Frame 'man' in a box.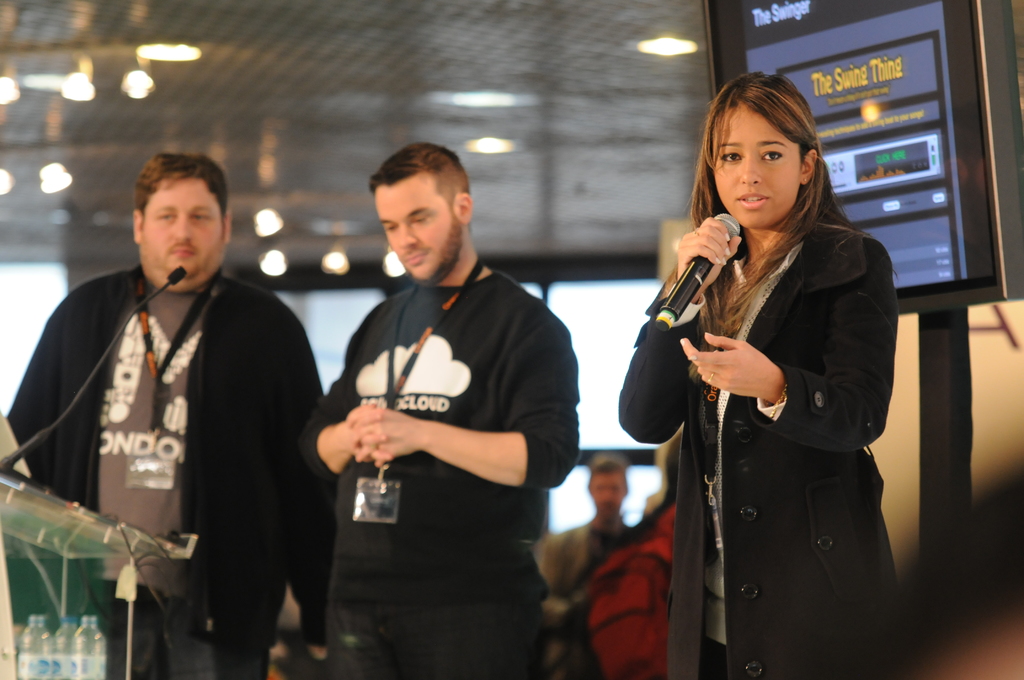
locate(0, 143, 339, 679).
